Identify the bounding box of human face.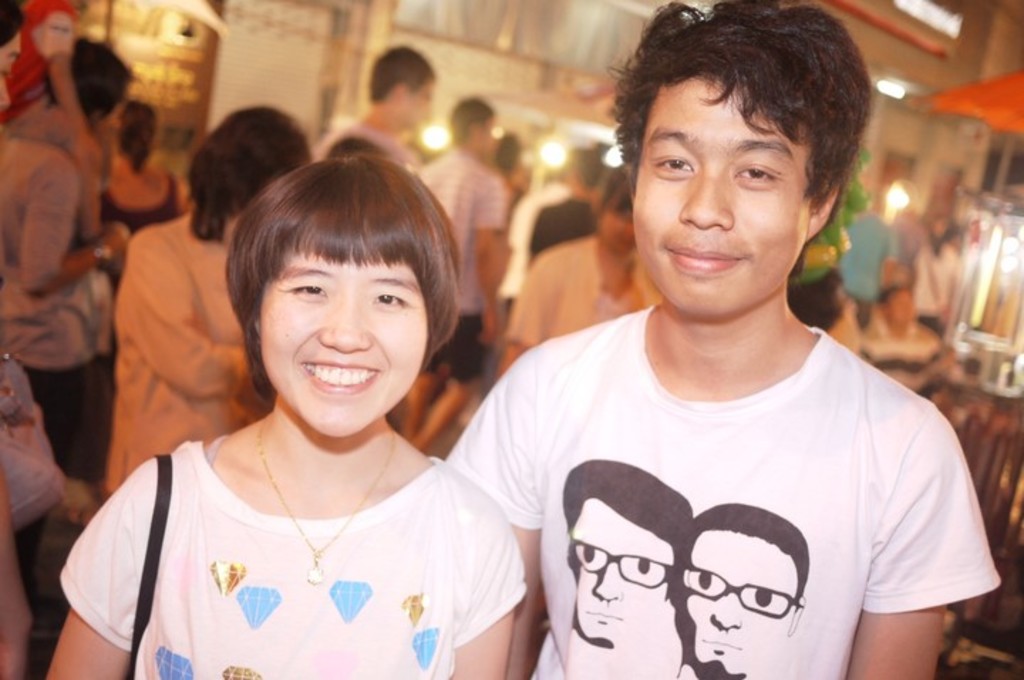
left=600, top=209, right=634, bottom=252.
